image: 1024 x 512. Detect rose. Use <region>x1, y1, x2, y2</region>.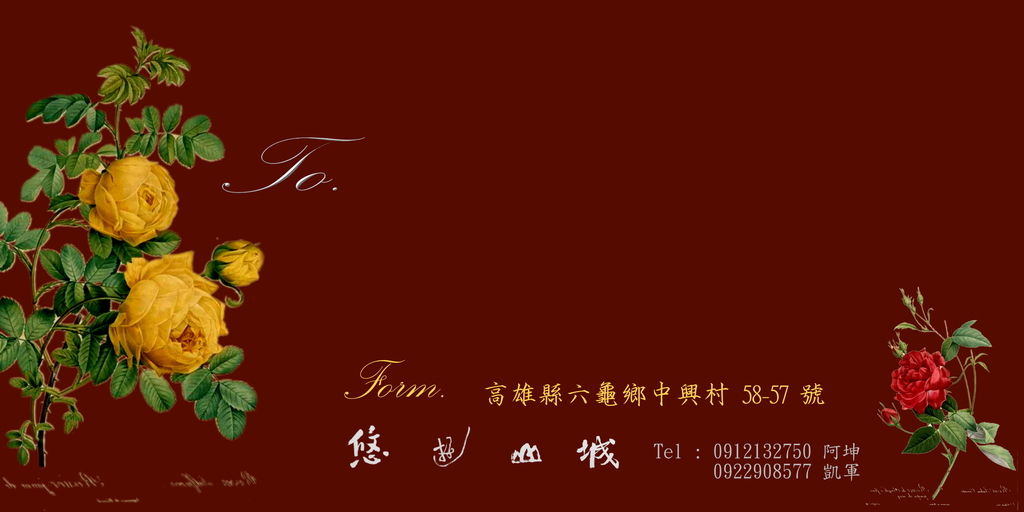
<region>77, 153, 180, 246</region>.
